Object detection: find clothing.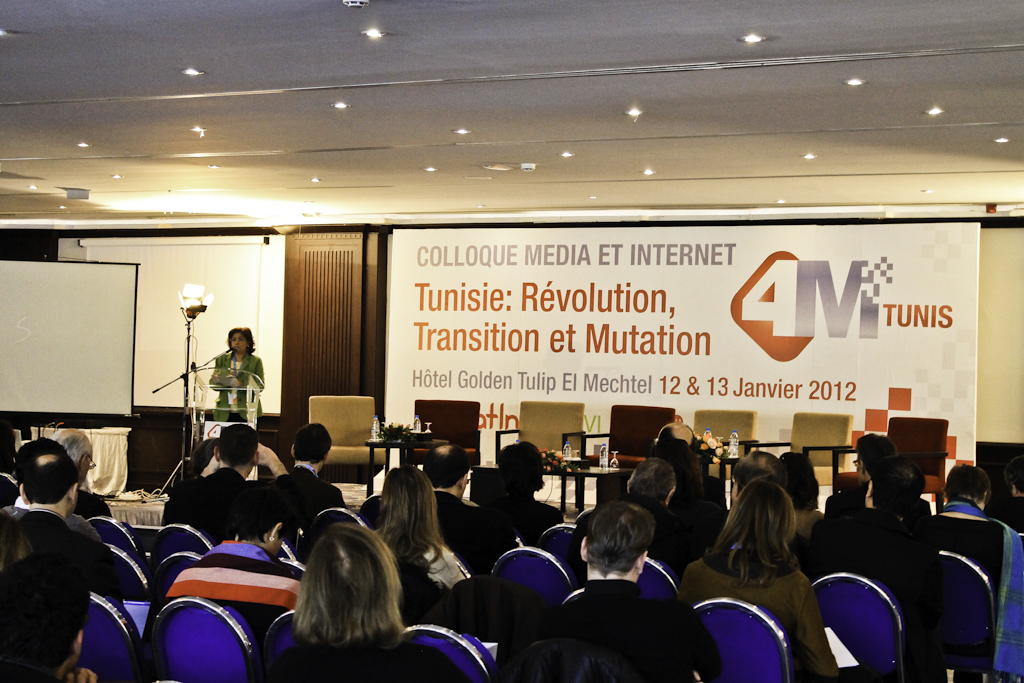
bbox=(253, 459, 356, 548).
